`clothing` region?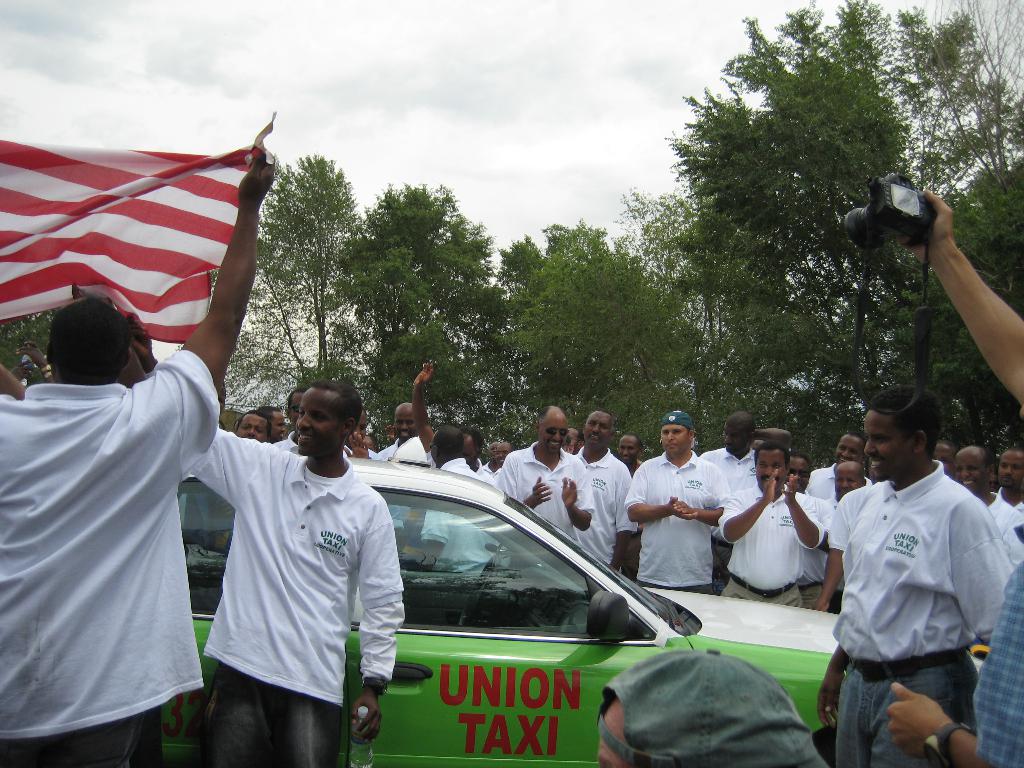
824/429/1002/767
